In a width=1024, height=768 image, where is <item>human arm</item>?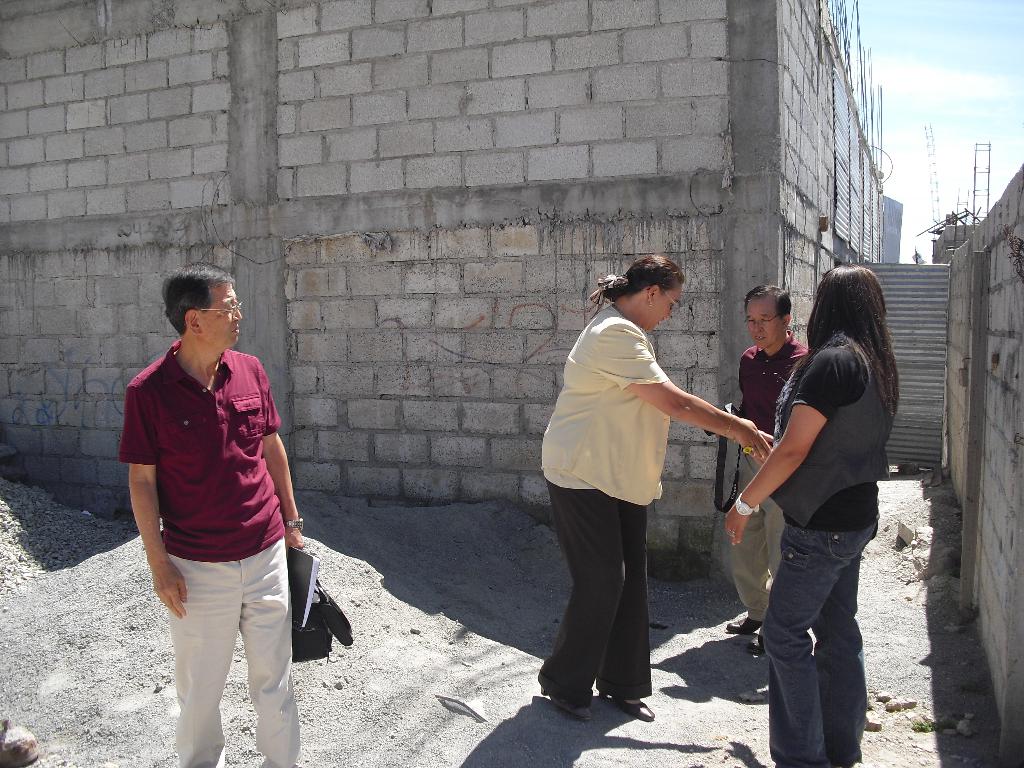
box=[589, 321, 776, 459].
